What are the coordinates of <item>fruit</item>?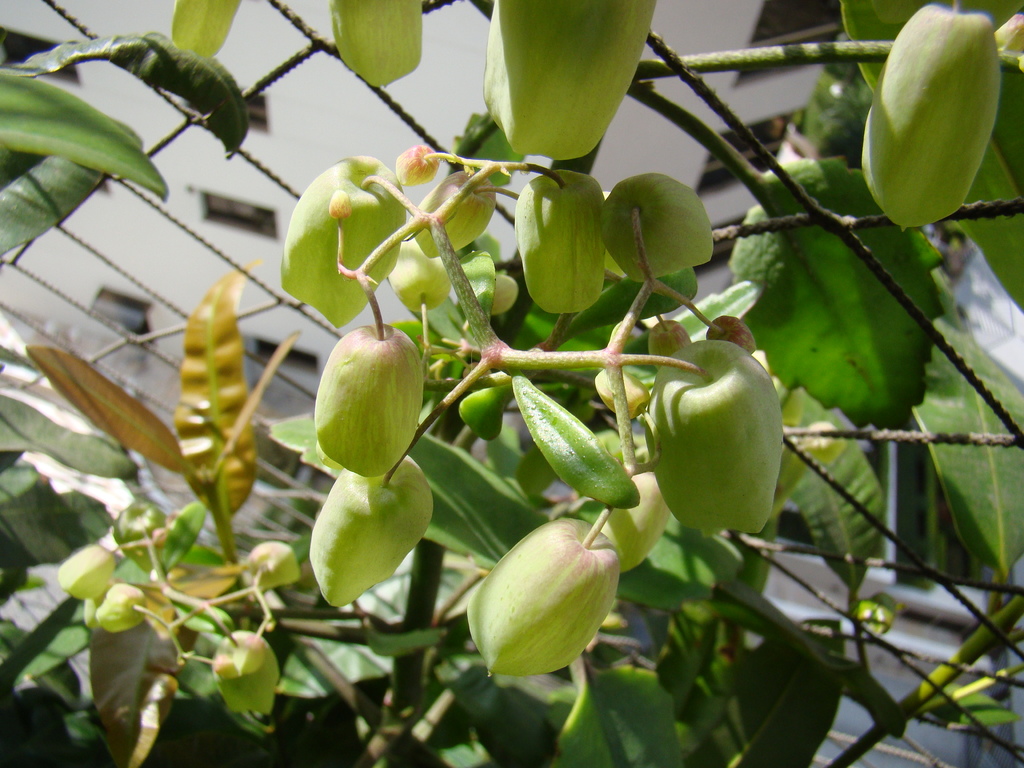
645:337:781:537.
